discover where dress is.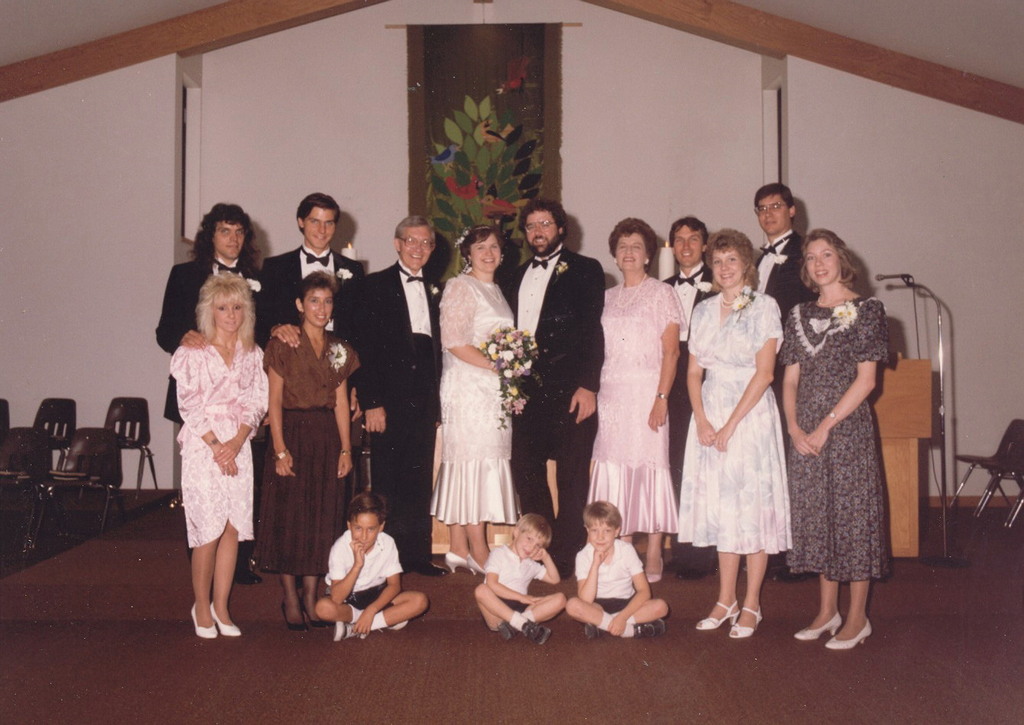
Discovered at detection(775, 300, 891, 578).
